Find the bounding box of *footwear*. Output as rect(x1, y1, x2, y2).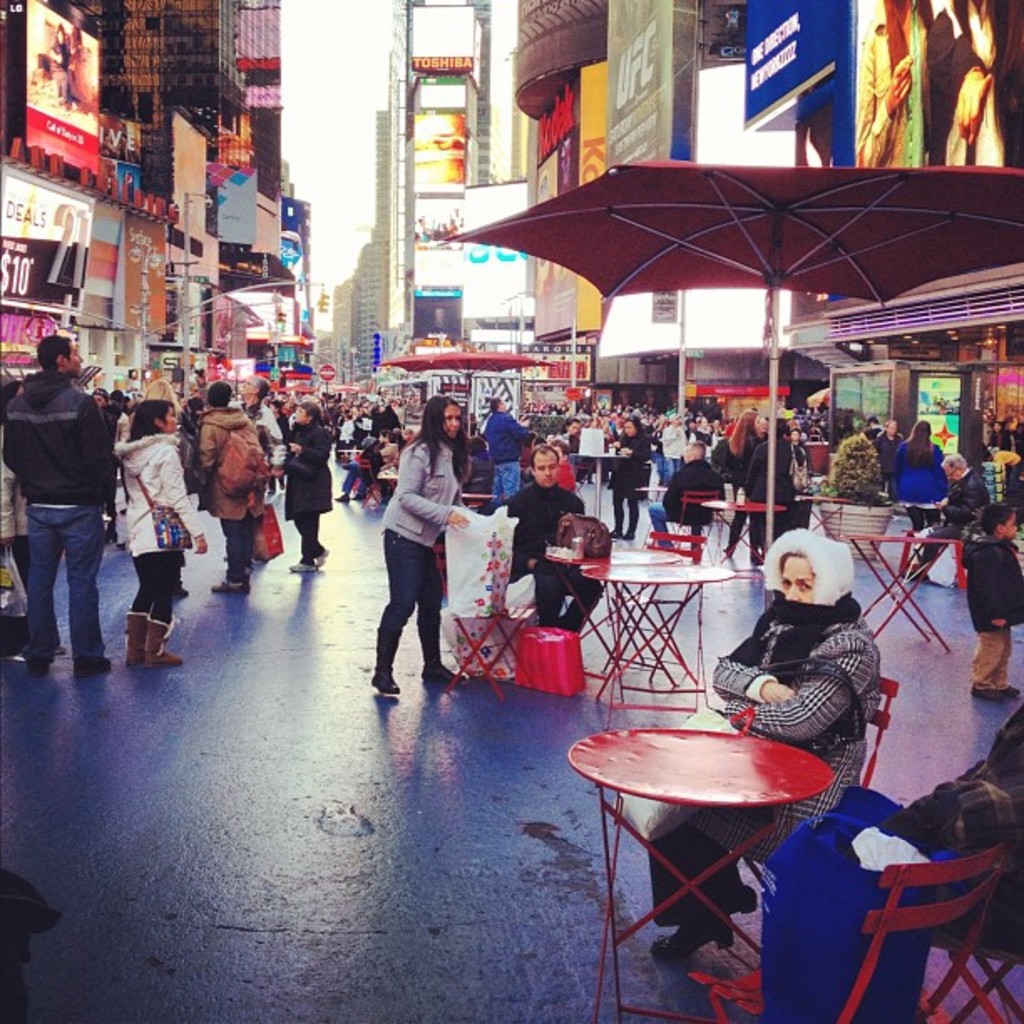
rect(723, 547, 731, 556).
